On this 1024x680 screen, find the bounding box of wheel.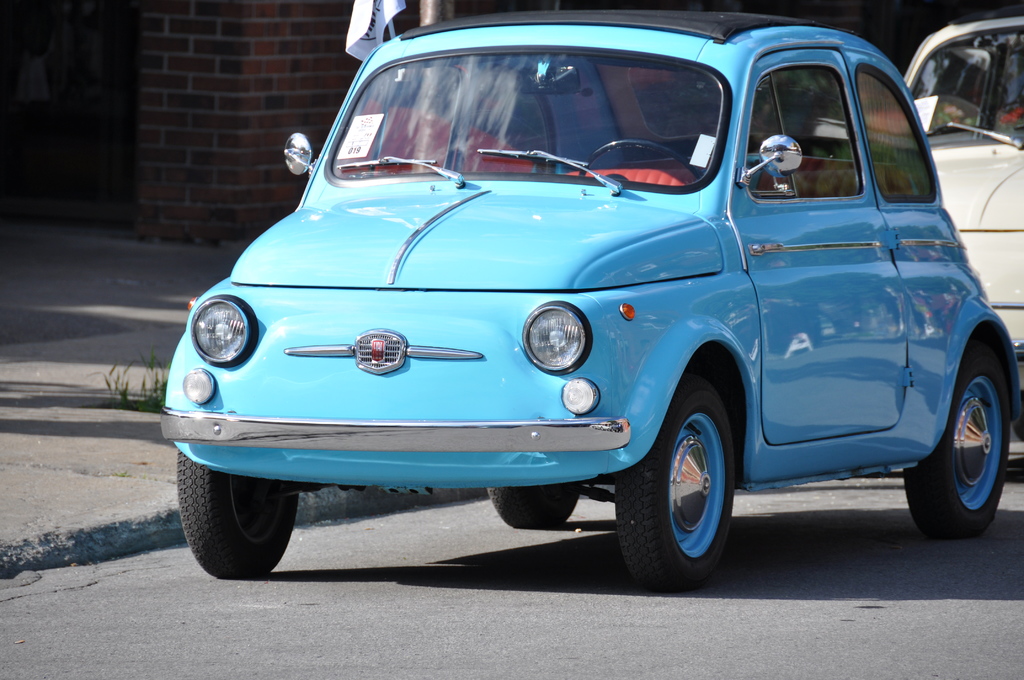
Bounding box: 639 391 751 580.
